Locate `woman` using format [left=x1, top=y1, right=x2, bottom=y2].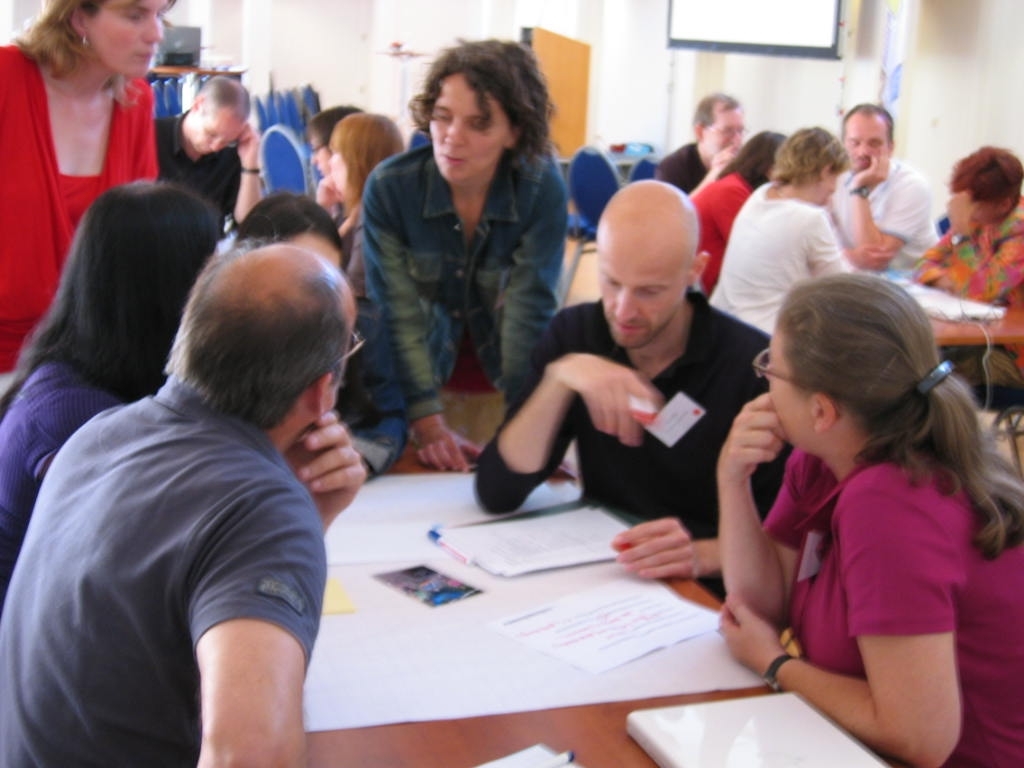
[left=707, top=125, right=863, bottom=330].
